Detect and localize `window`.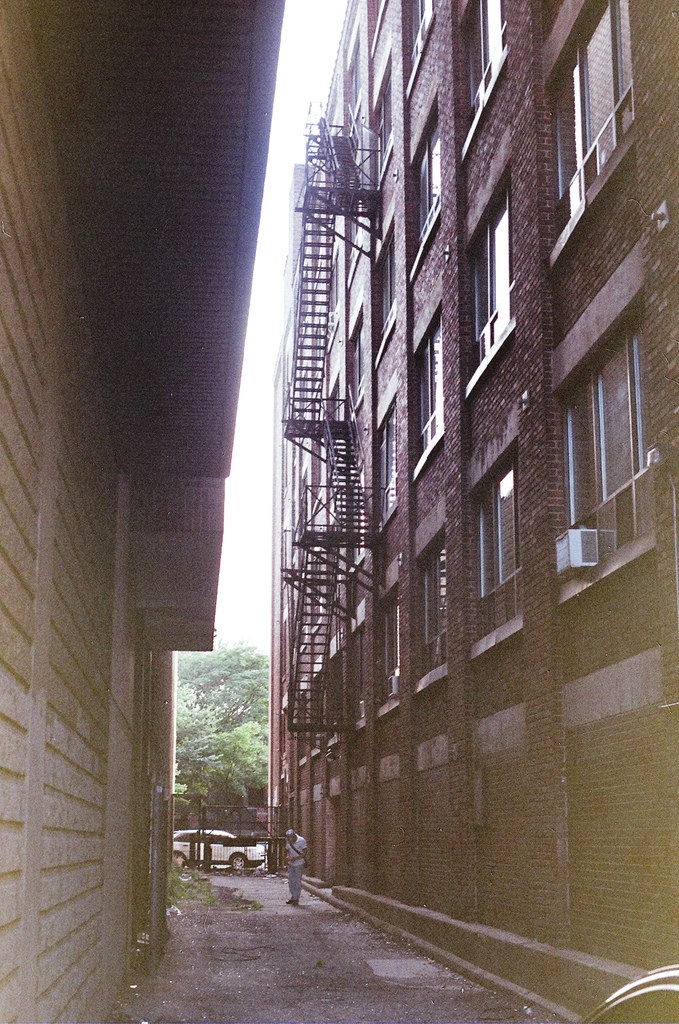
Localized at x1=543 y1=0 x2=638 y2=260.
